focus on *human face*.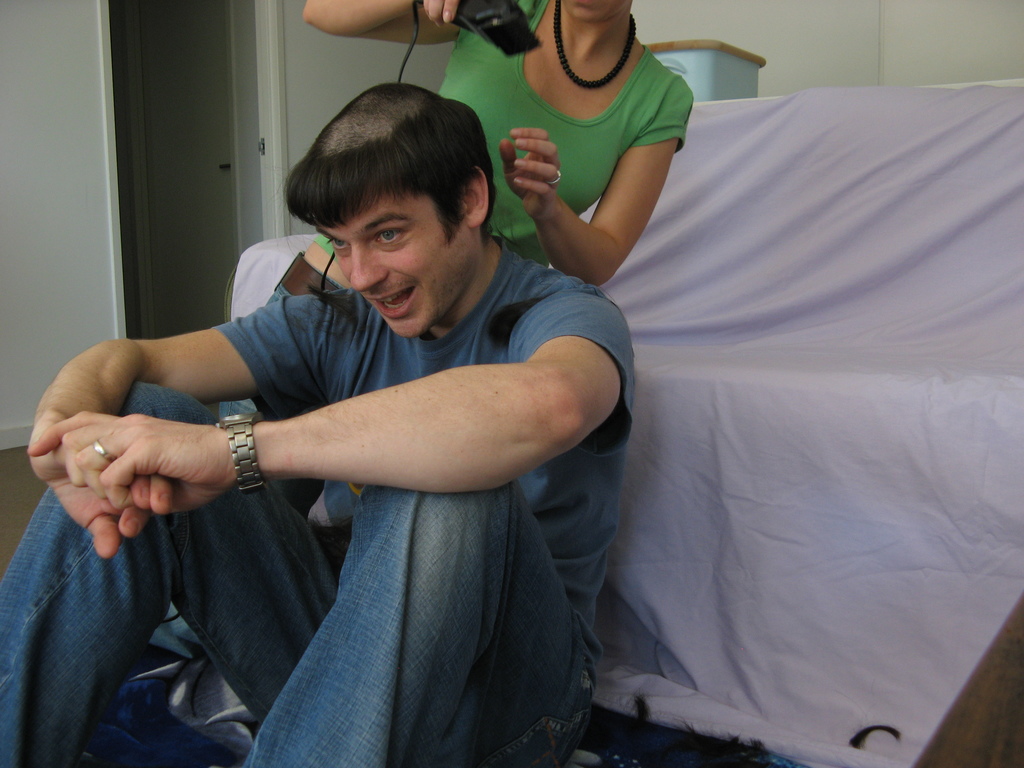
Focused at x1=291 y1=207 x2=469 y2=336.
